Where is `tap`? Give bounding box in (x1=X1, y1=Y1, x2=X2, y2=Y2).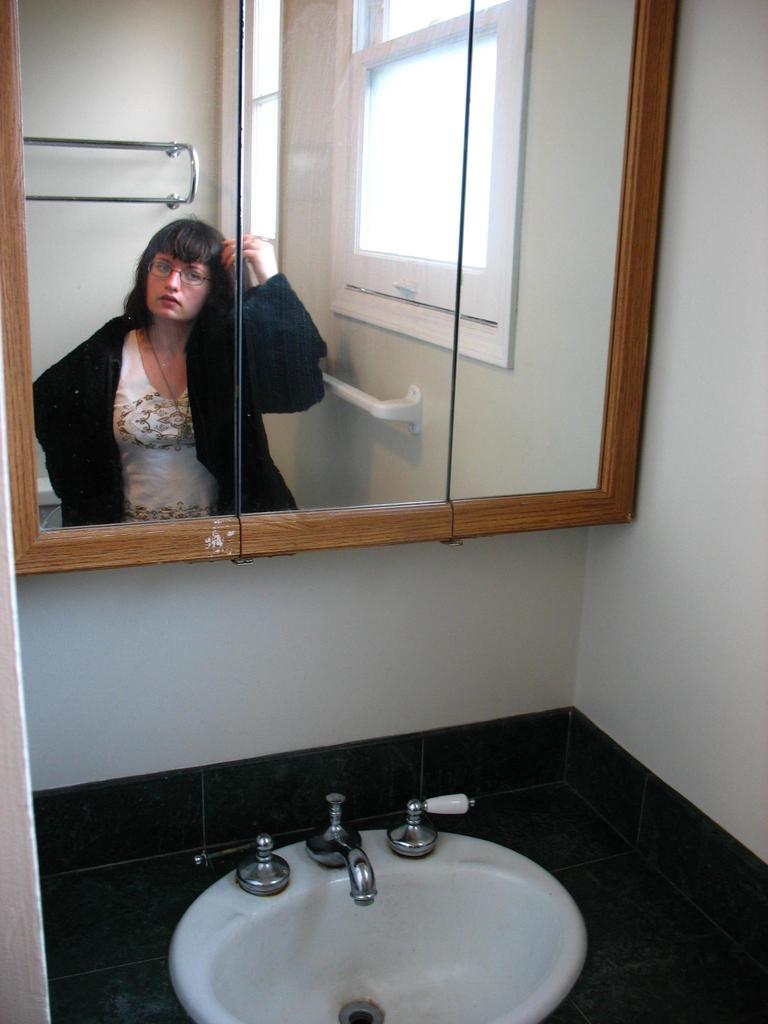
(x1=302, y1=793, x2=365, y2=916).
